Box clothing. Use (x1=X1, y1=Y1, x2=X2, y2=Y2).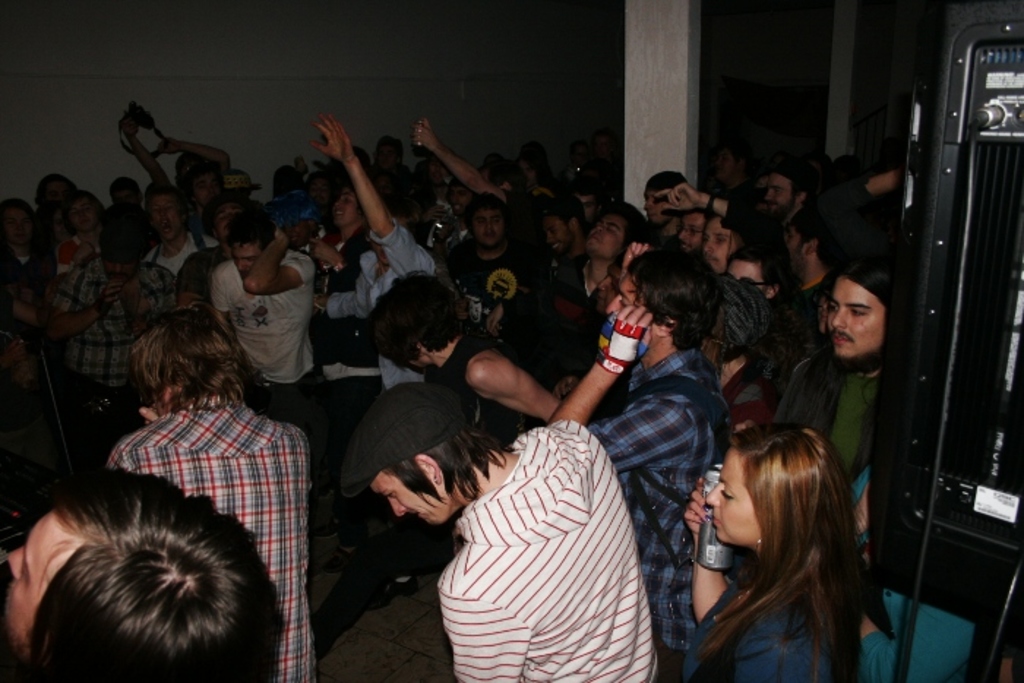
(x1=588, y1=347, x2=734, y2=667).
